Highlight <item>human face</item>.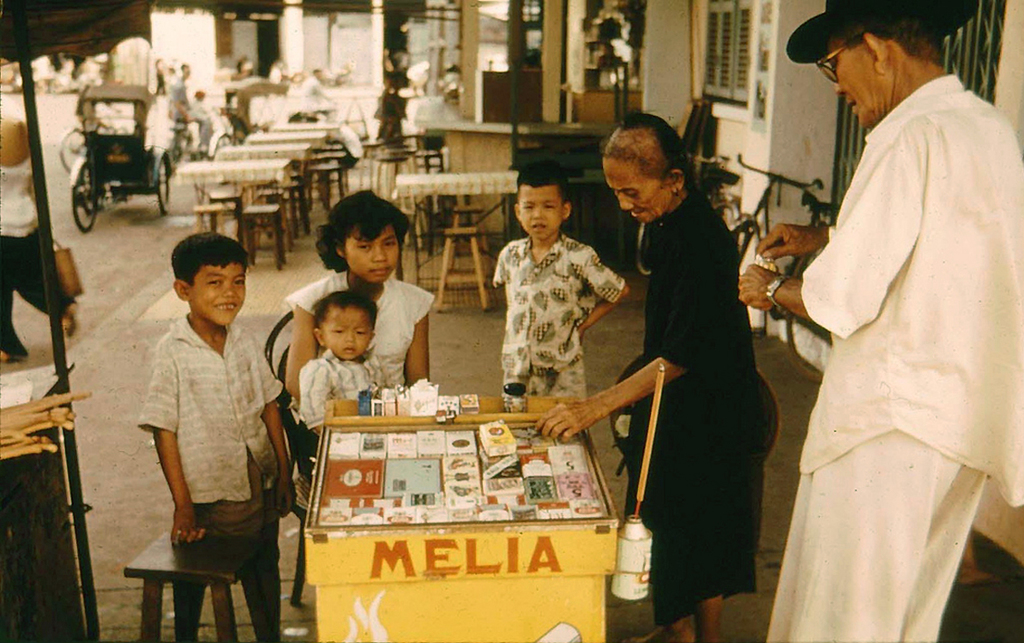
Highlighted region: [x1=828, y1=34, x2=881, y2=125].
